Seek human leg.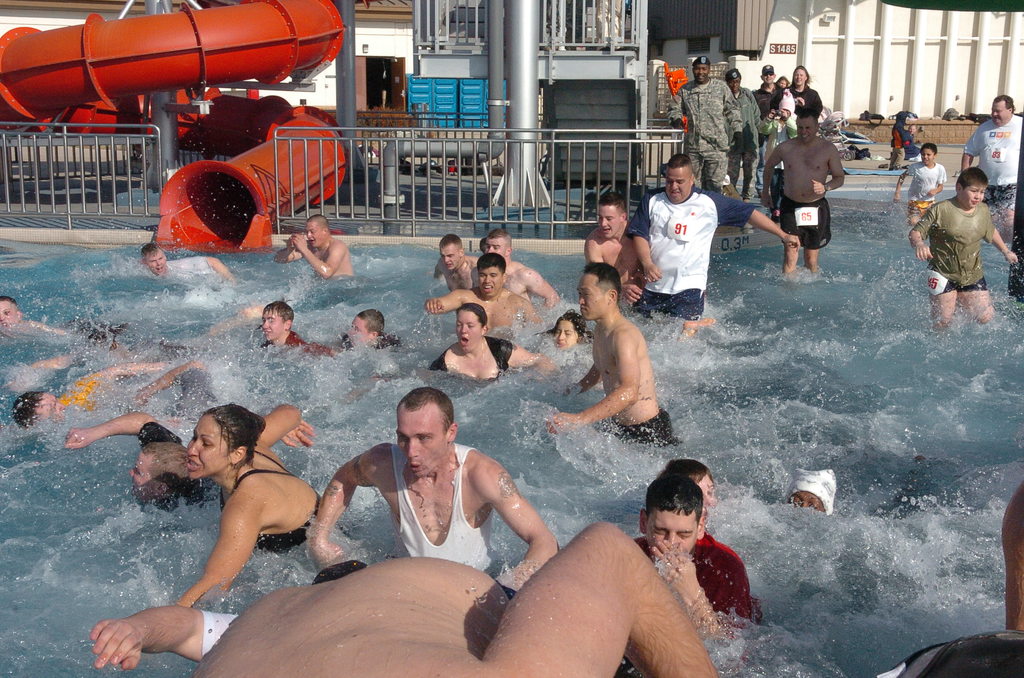
<region>779, 204, 805, 273</region>.
